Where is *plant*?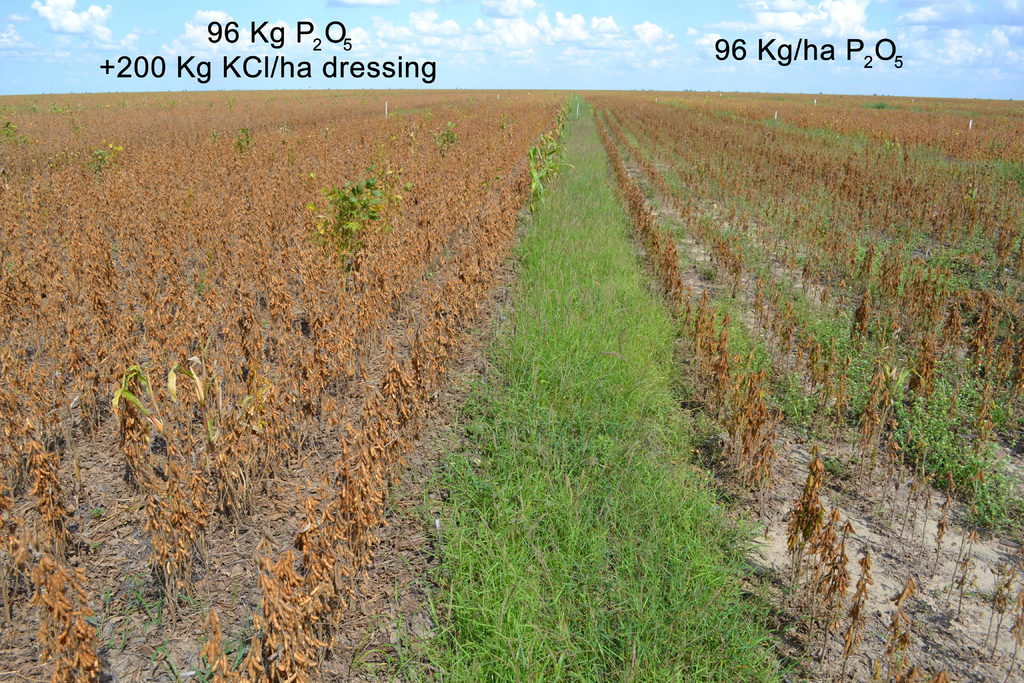
[432,120,460,160].
